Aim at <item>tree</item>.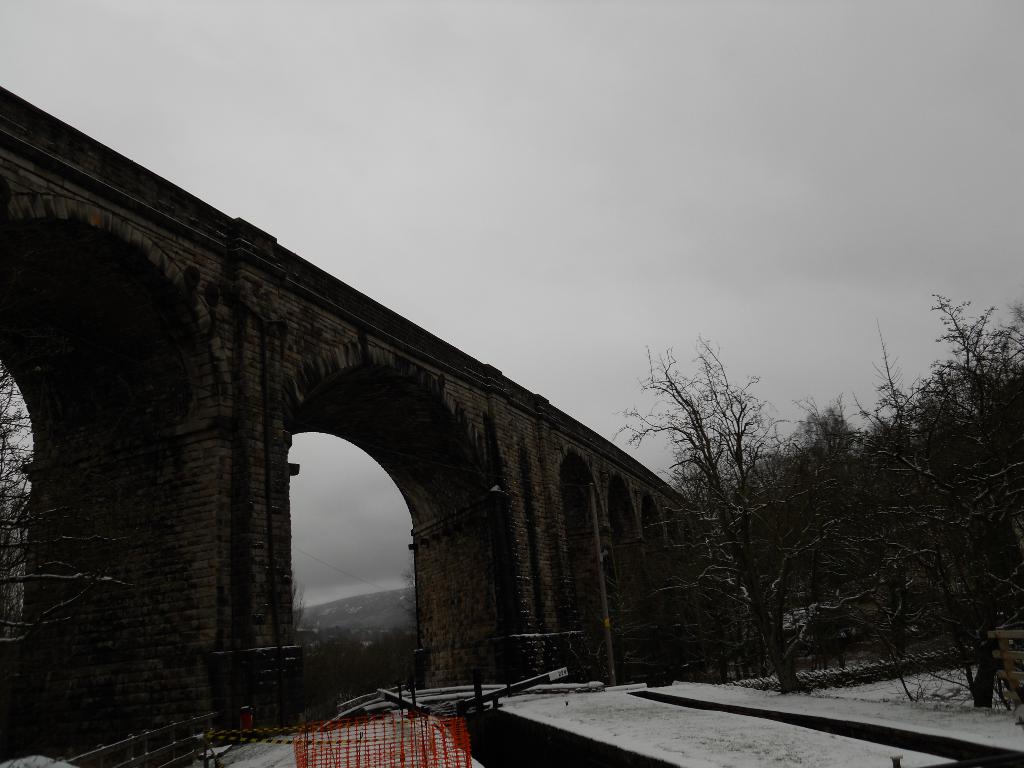
Aimed at x1=0, y1=369, x2=143, y2=726.
